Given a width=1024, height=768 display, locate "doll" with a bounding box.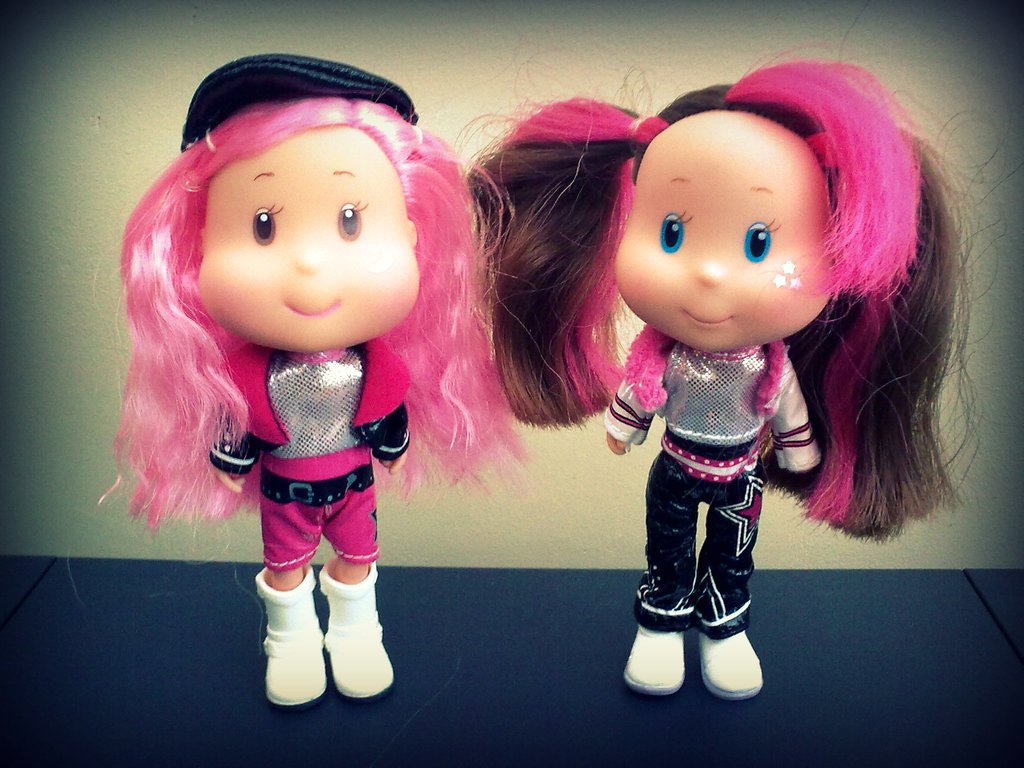
Located: (119, 36, 461, 698).
